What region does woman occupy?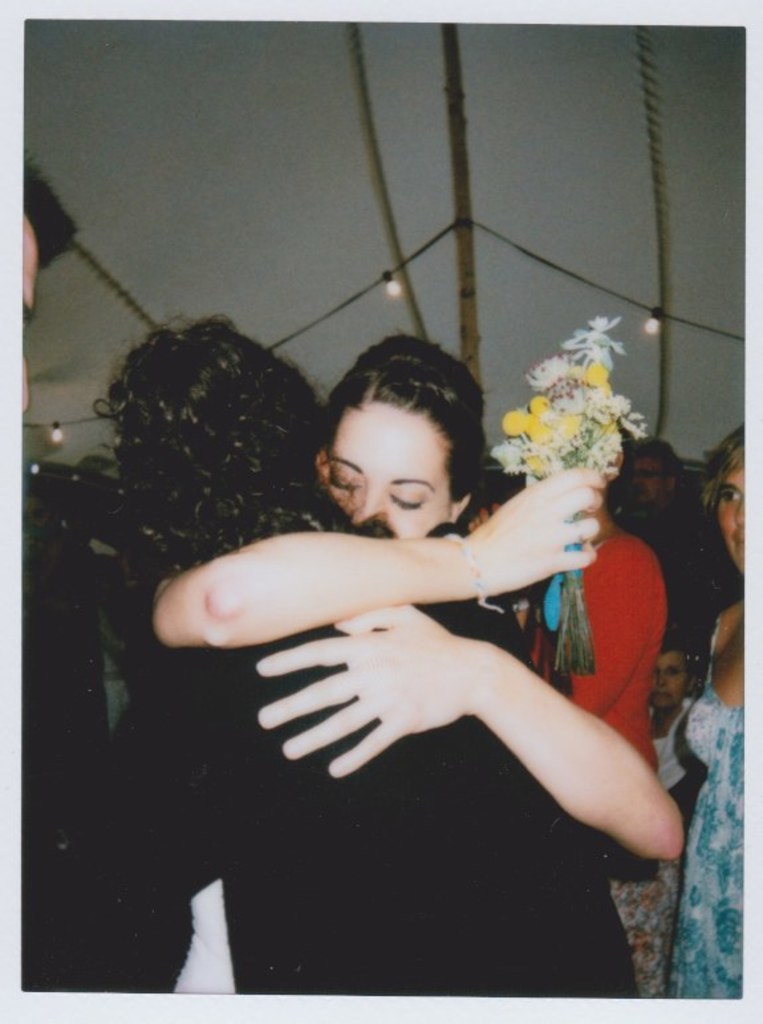
bbox(679, 418, 747, 1000).
